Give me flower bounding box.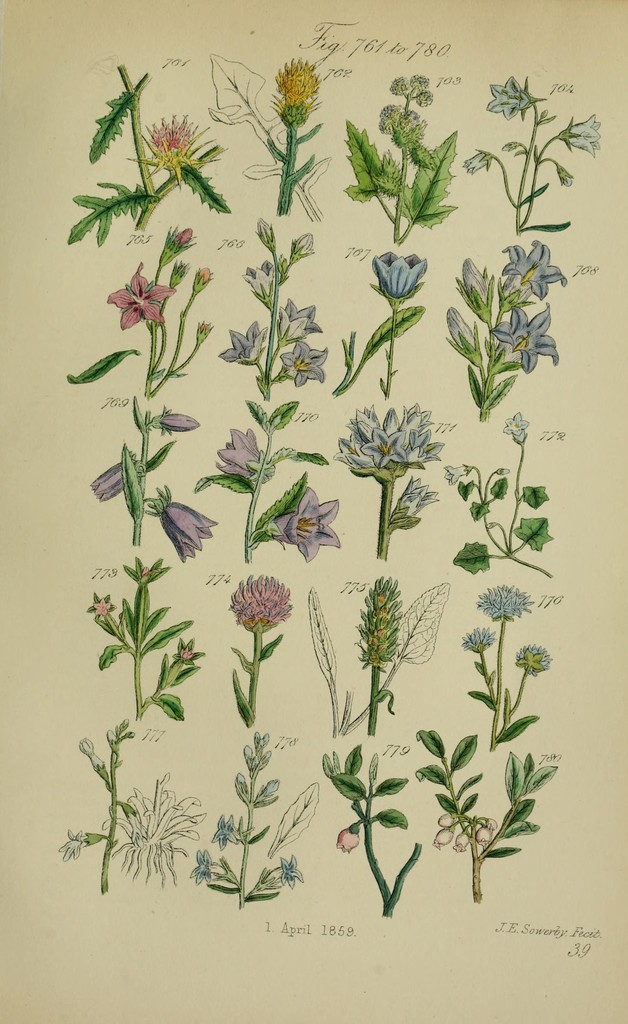
[left=107, top=258, right=173, bottom=330].
